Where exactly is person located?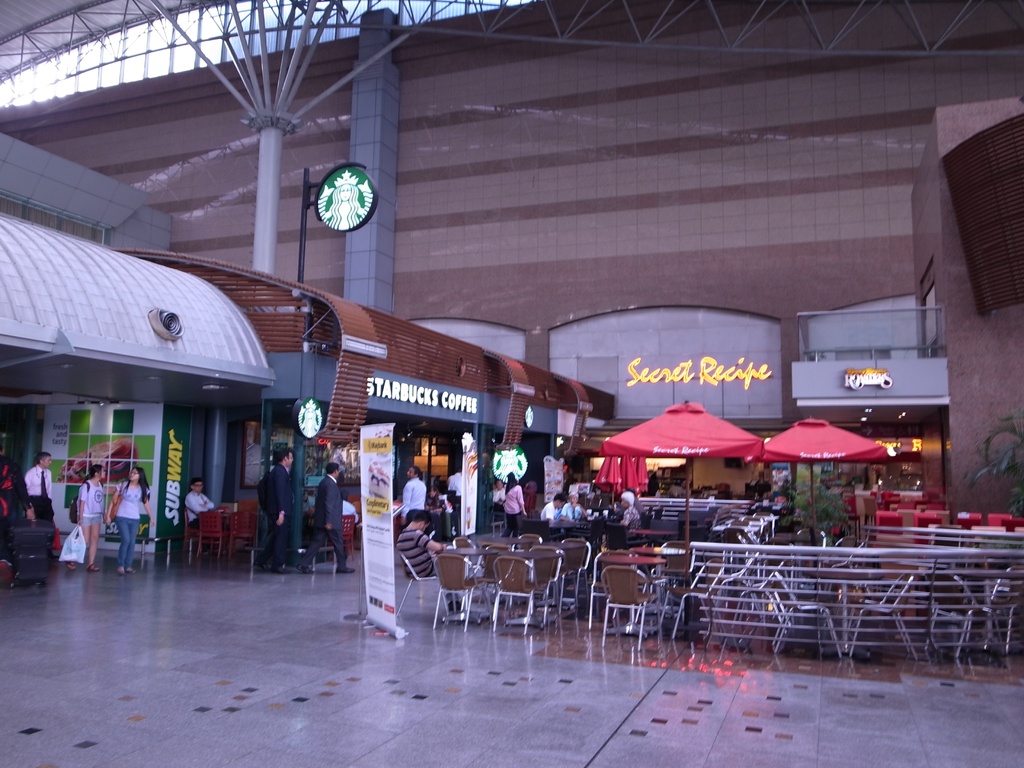
Its bounding box is region(24, 452, 55, 538).
